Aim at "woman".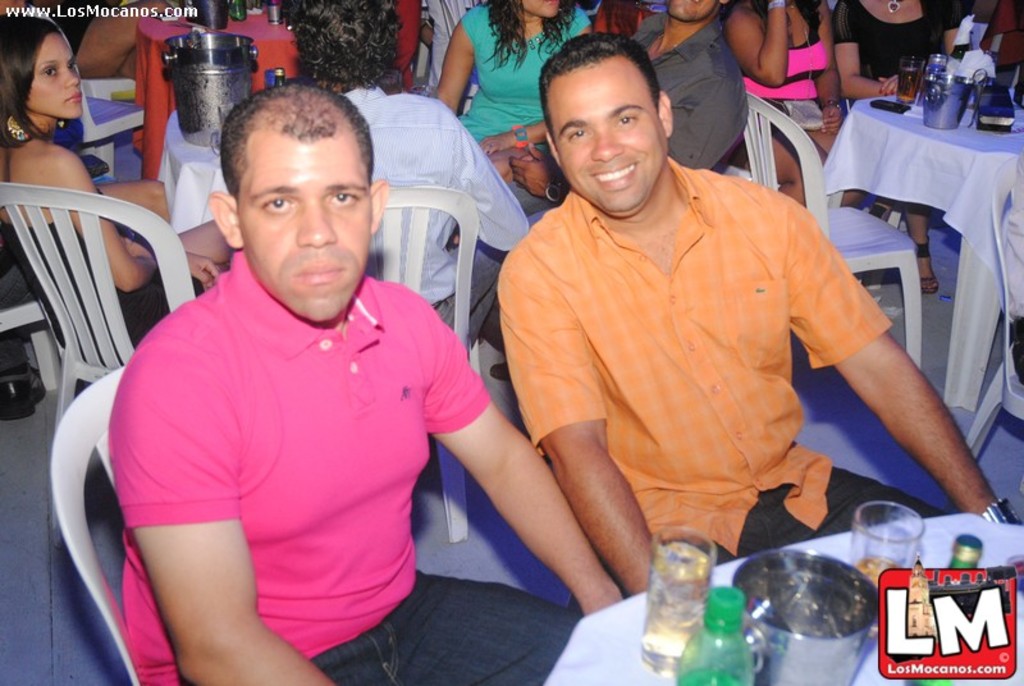
Aimed at <box>727,0,841,200</box>.
